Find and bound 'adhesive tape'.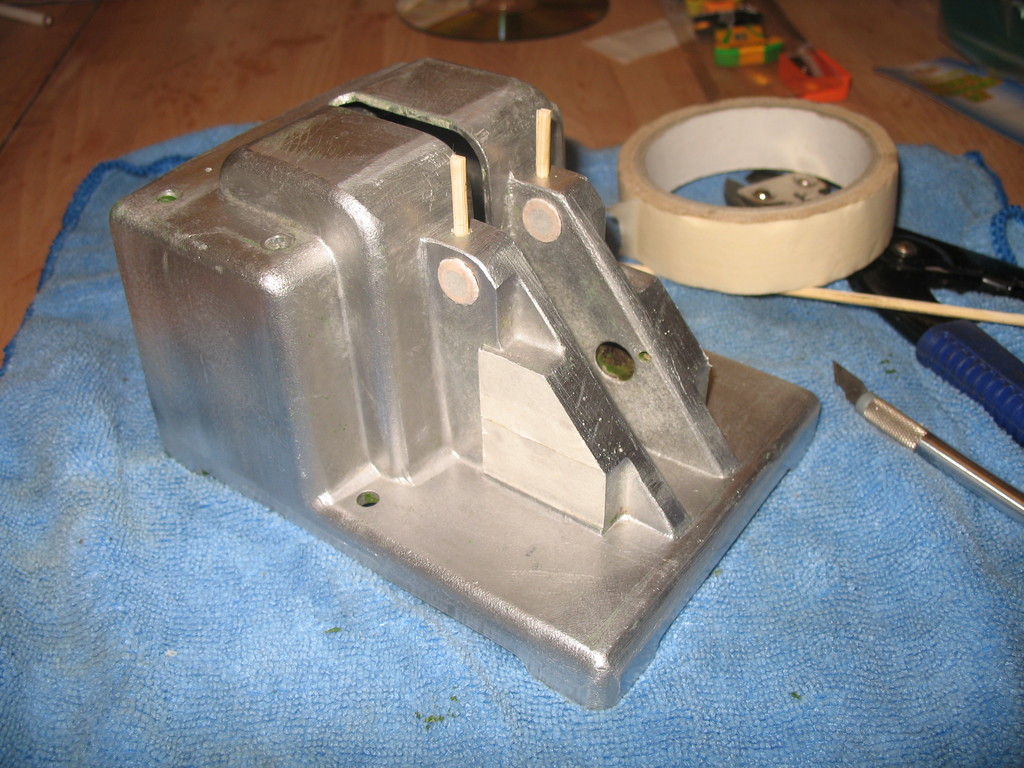
Bound: pyautogui.locateOnScreen(608, 91, 906, 308).
